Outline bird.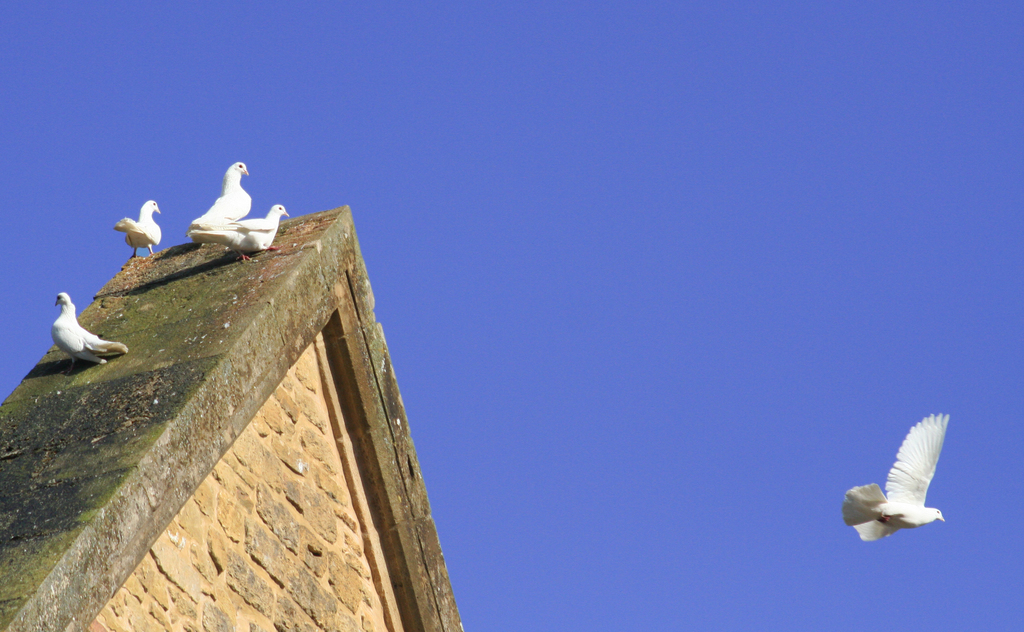
Outline: region(48, 288, 132, 375).
